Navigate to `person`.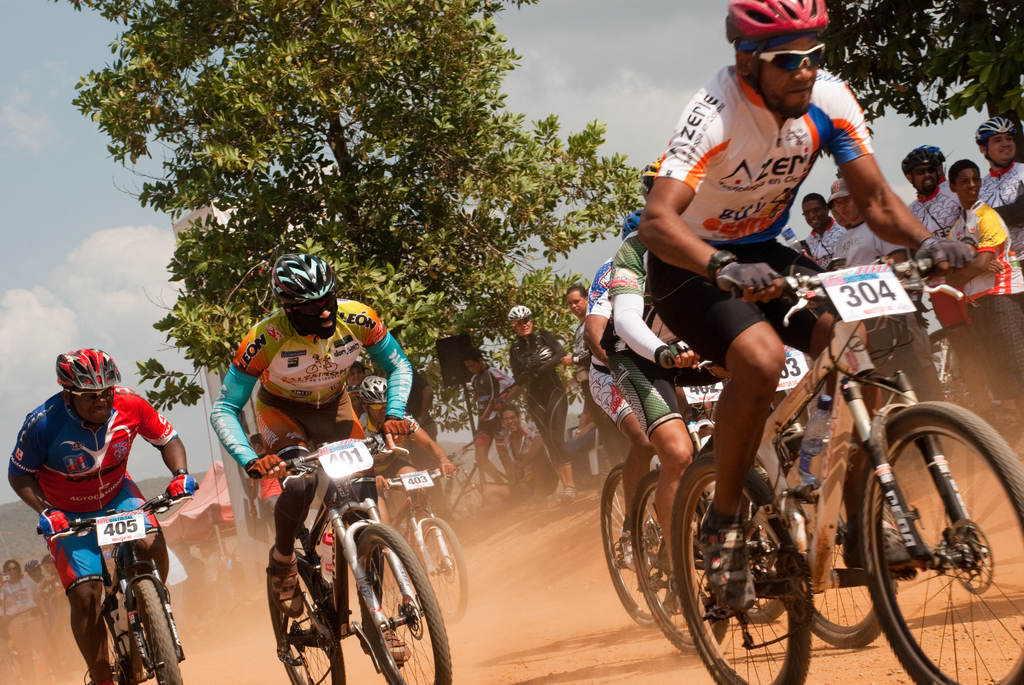
Navigation target: 580/248/673/568.
